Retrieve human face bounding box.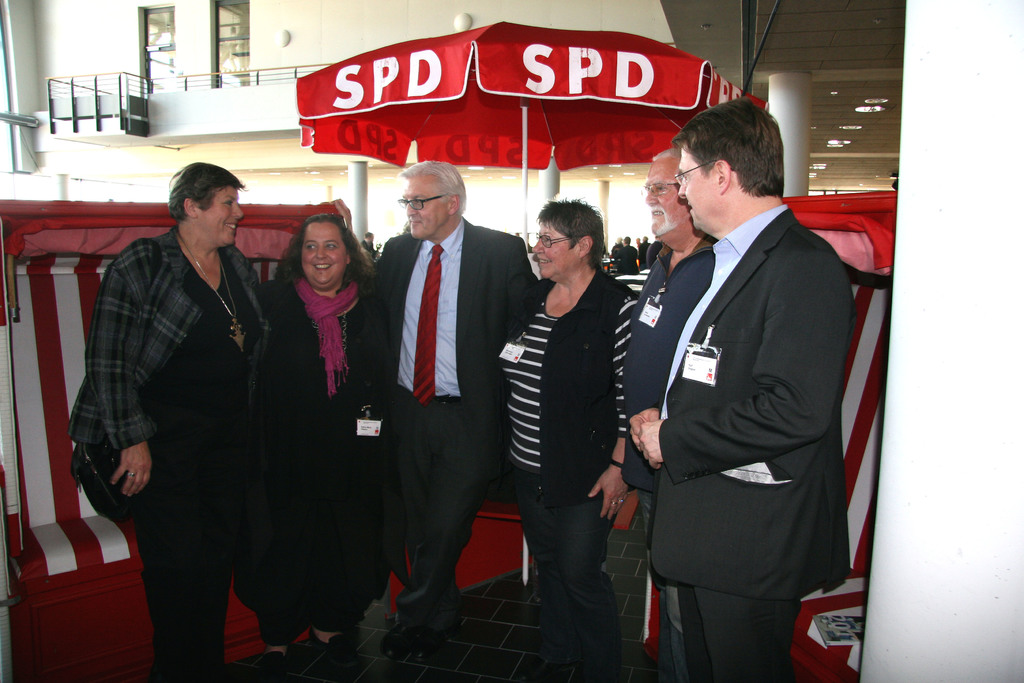
Bounding box: 644,160,690,235.
